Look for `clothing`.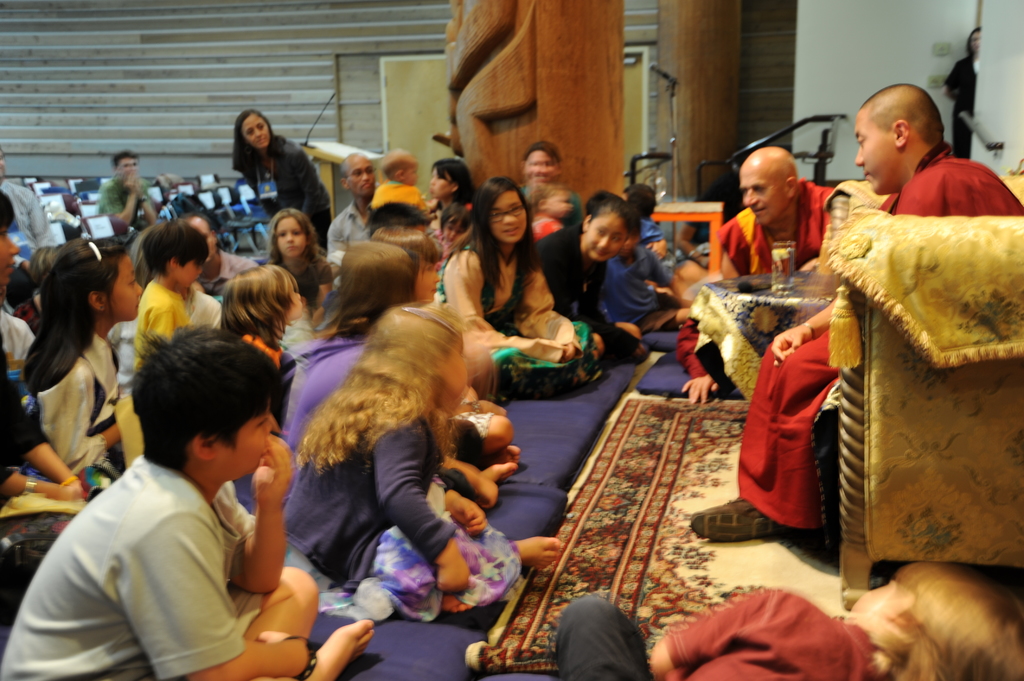
Found: [x1=440, y1=238, x2=612, y2=383].
